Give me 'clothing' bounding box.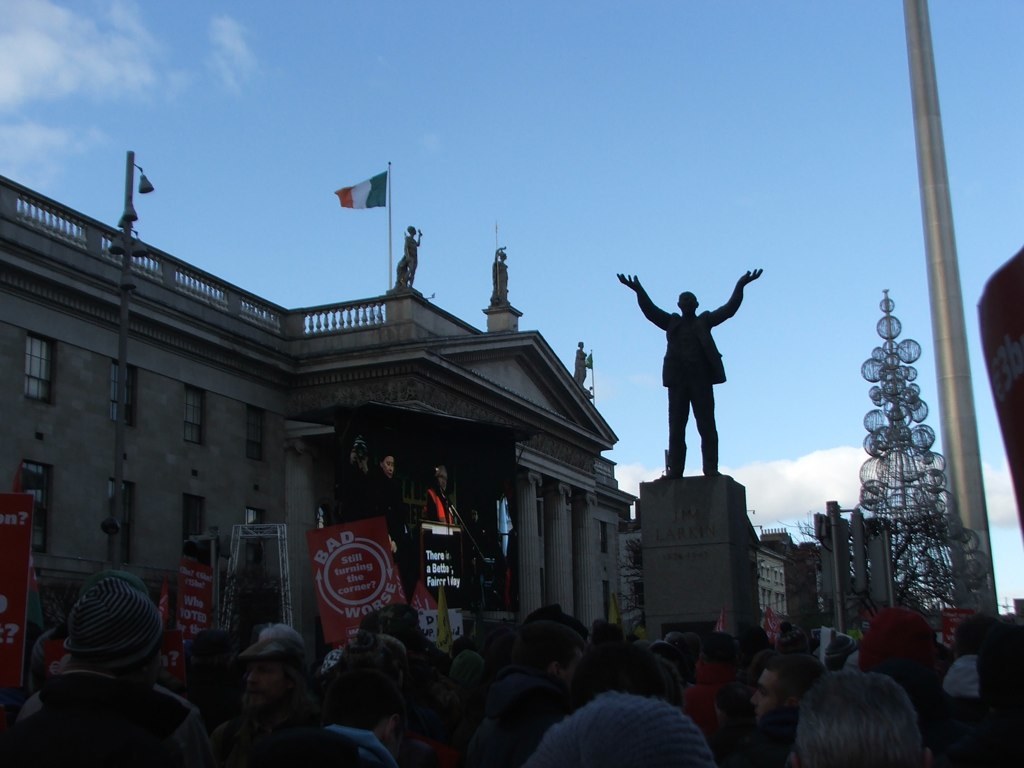
locate(731, 691, 801, 767).
